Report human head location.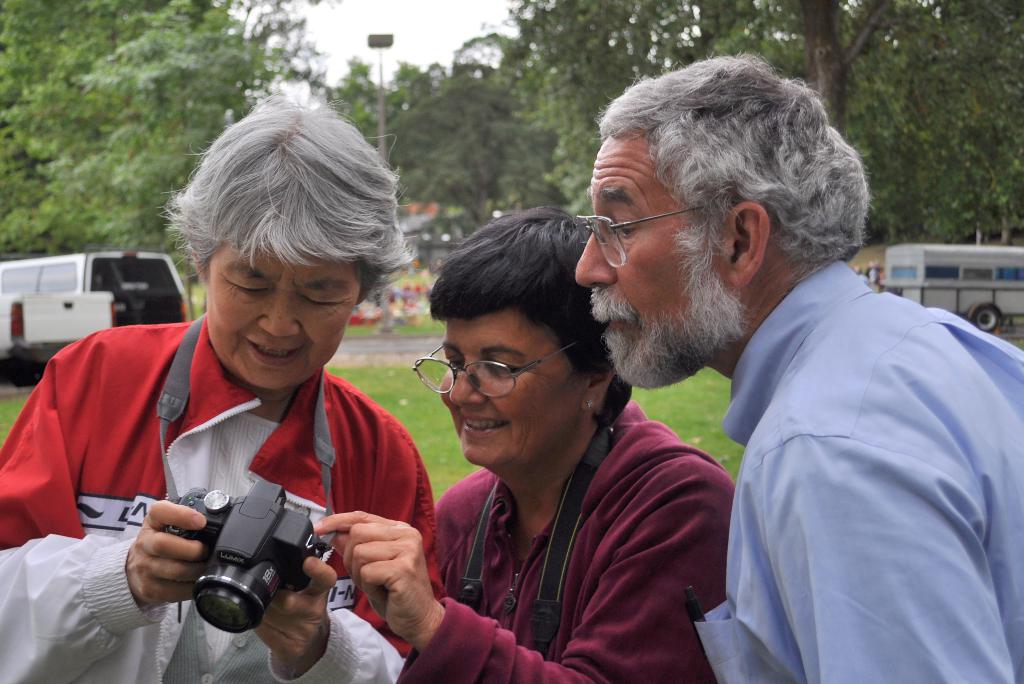
Report: <box>158,93,410,405</box>.
